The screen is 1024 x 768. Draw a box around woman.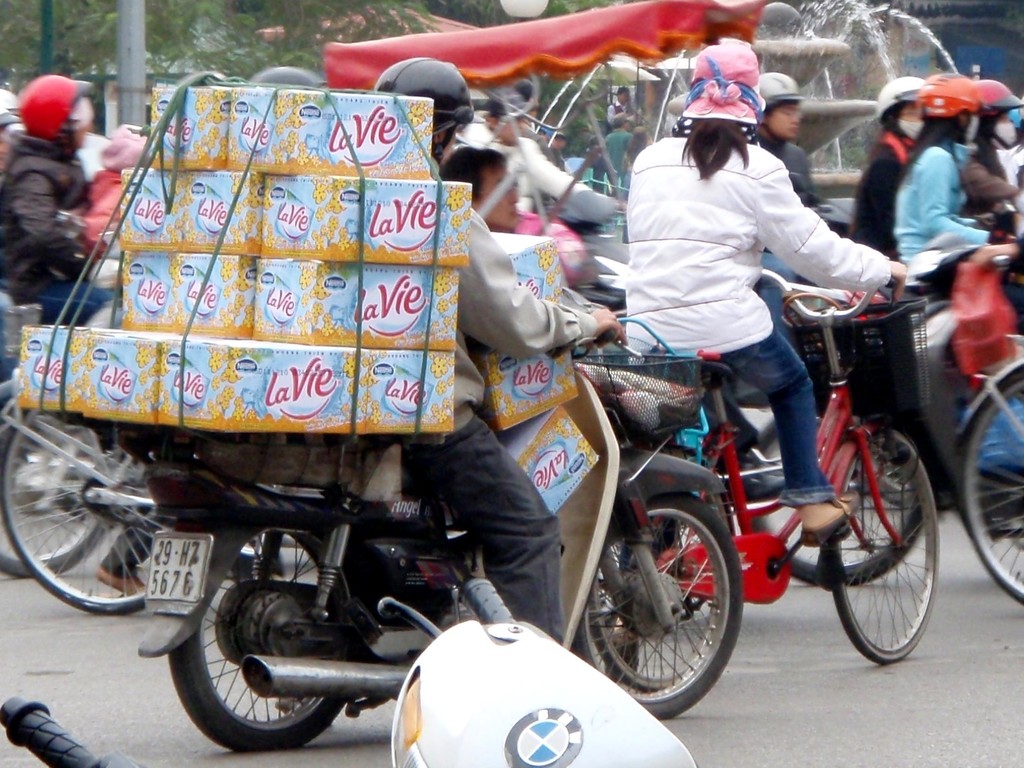
bbox=[883, 76, 1008, 302].
